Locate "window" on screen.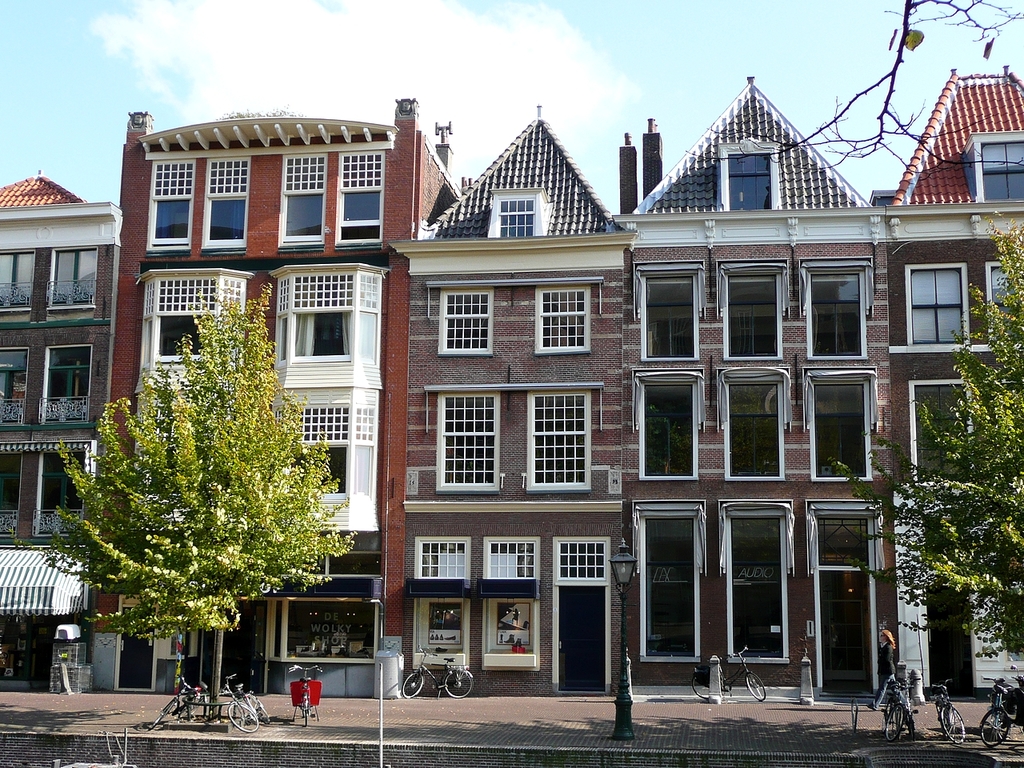
On screen at l=807, t=256, r=875, b=358.
